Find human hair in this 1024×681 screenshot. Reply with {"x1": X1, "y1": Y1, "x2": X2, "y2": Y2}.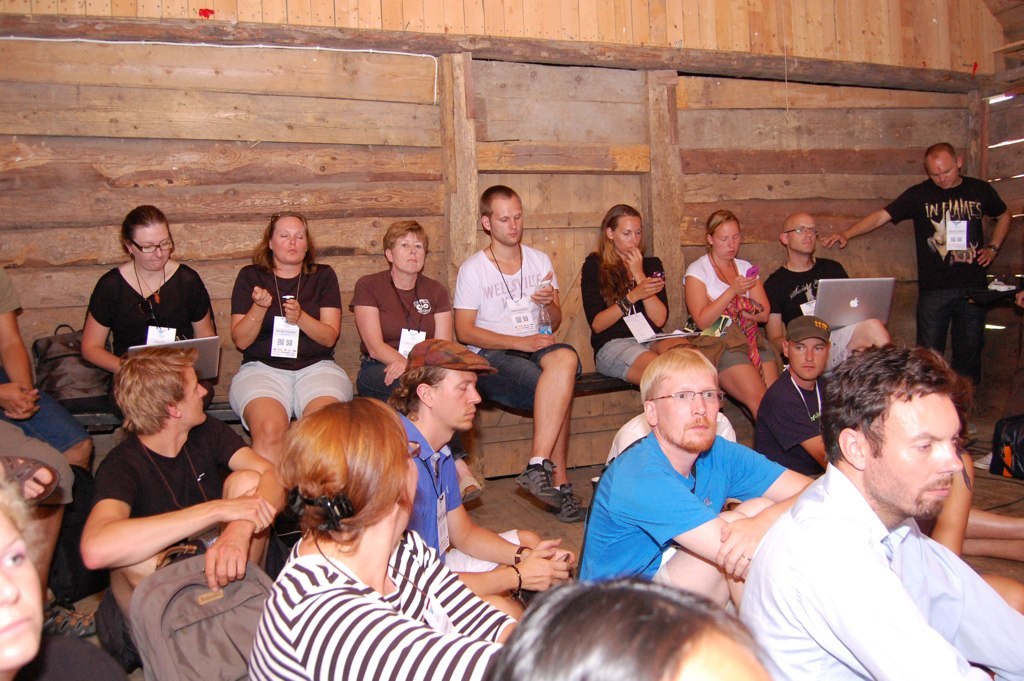
{"x1": 480, "y1": 184, "x2": 513, "y2": 239}.
